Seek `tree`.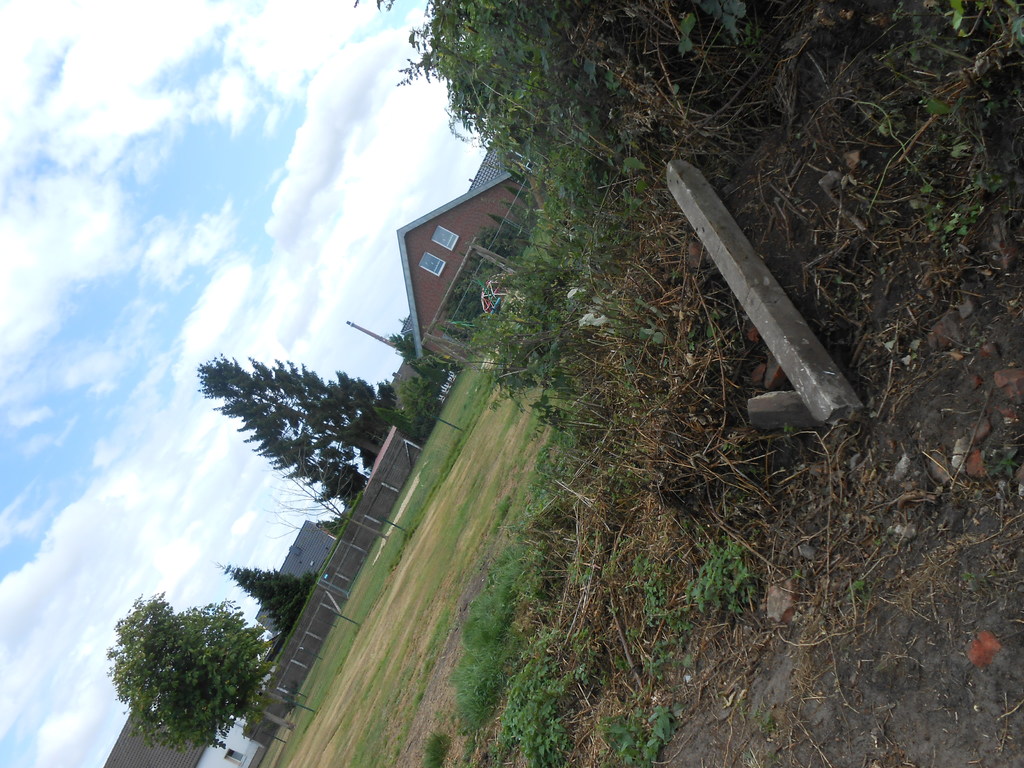
Rect(216, 563, 319, 639).
